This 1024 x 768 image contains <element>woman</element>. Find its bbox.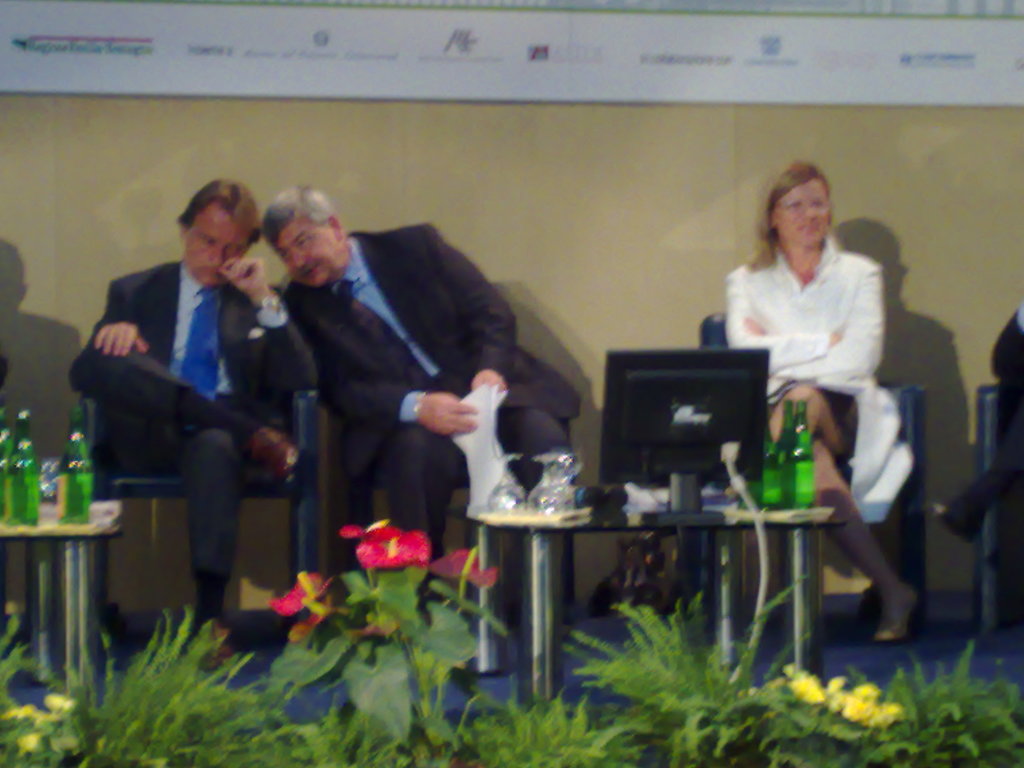
box(712, 167, 915, 634).
